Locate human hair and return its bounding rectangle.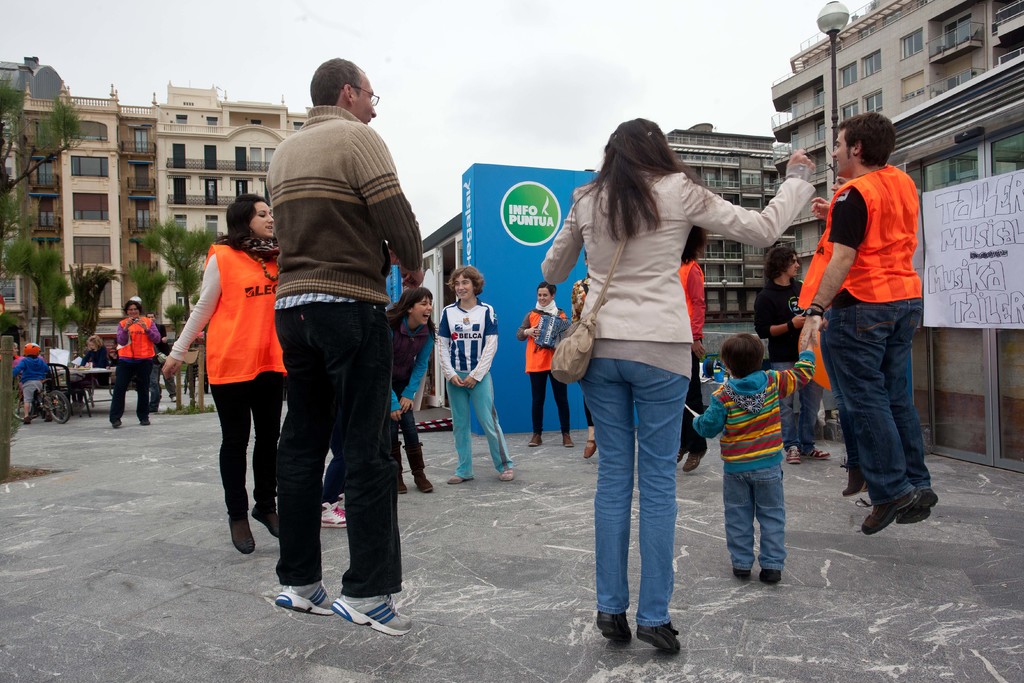
box(763, 245, 799, 282).
